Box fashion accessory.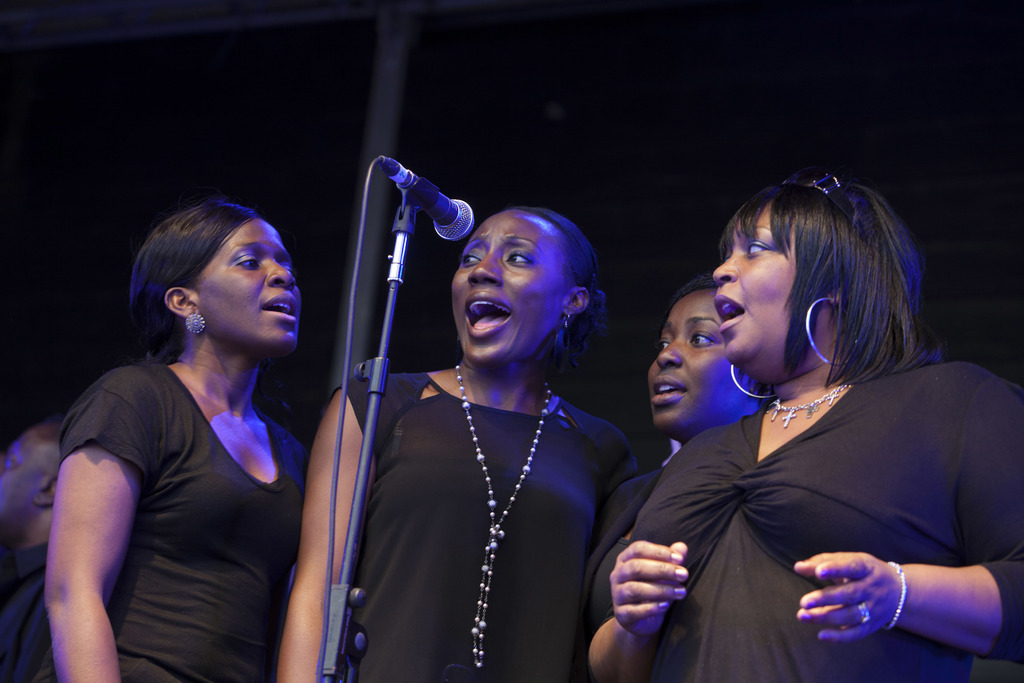
[187, 313, 207, 336].
